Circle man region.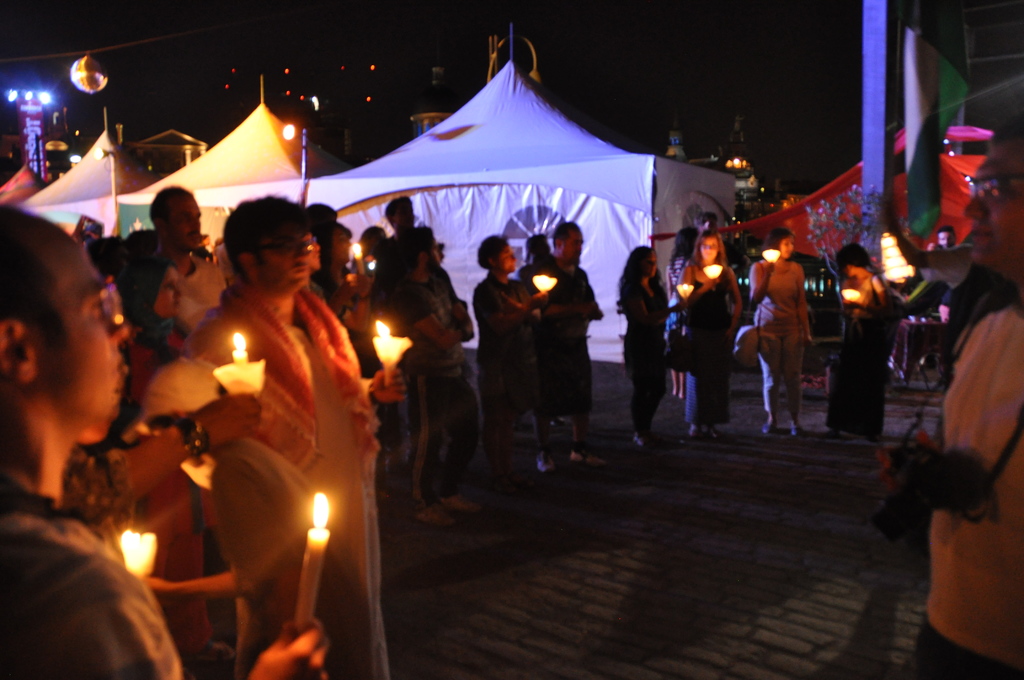
Region: [148,186,228,336].
